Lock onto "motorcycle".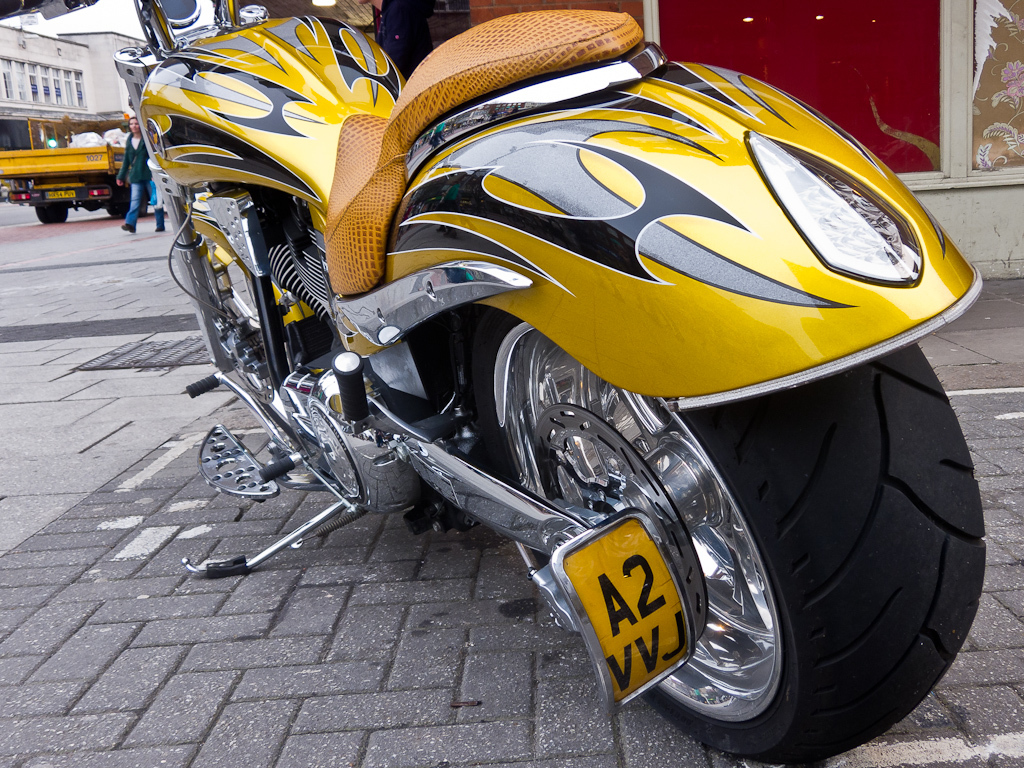
Locked: [x1=169, y1=0, x2=995, y2=745].
